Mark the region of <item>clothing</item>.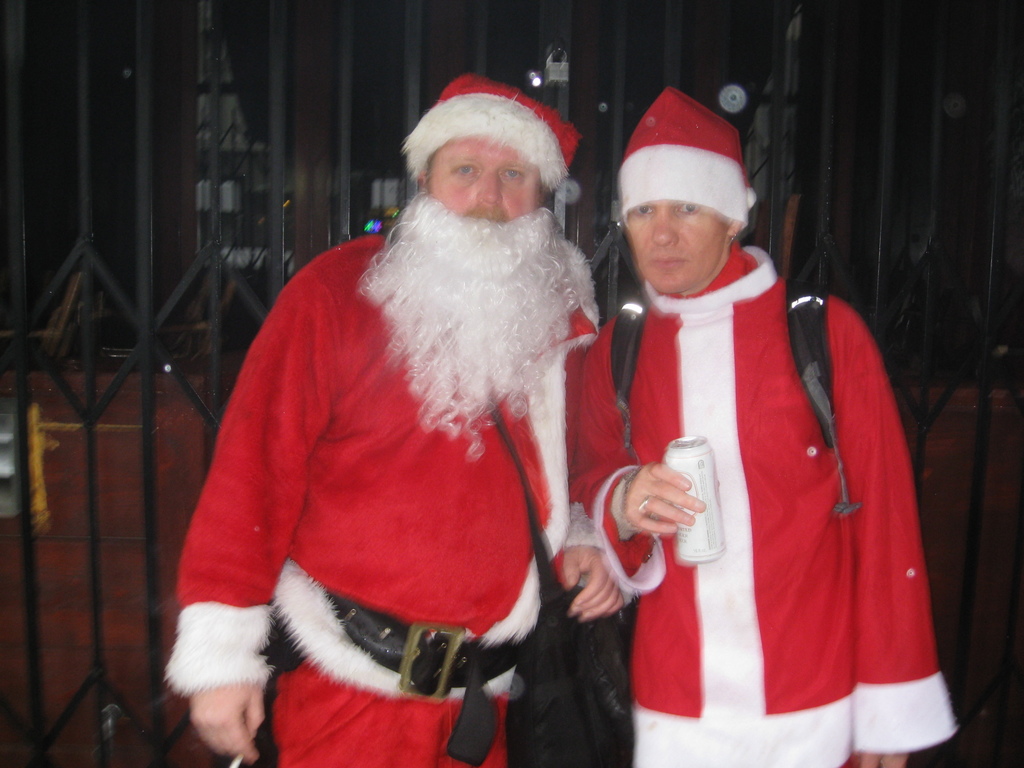
Region: {"left": 573, "top": 240, "right": 963, "bottom": 767}.
